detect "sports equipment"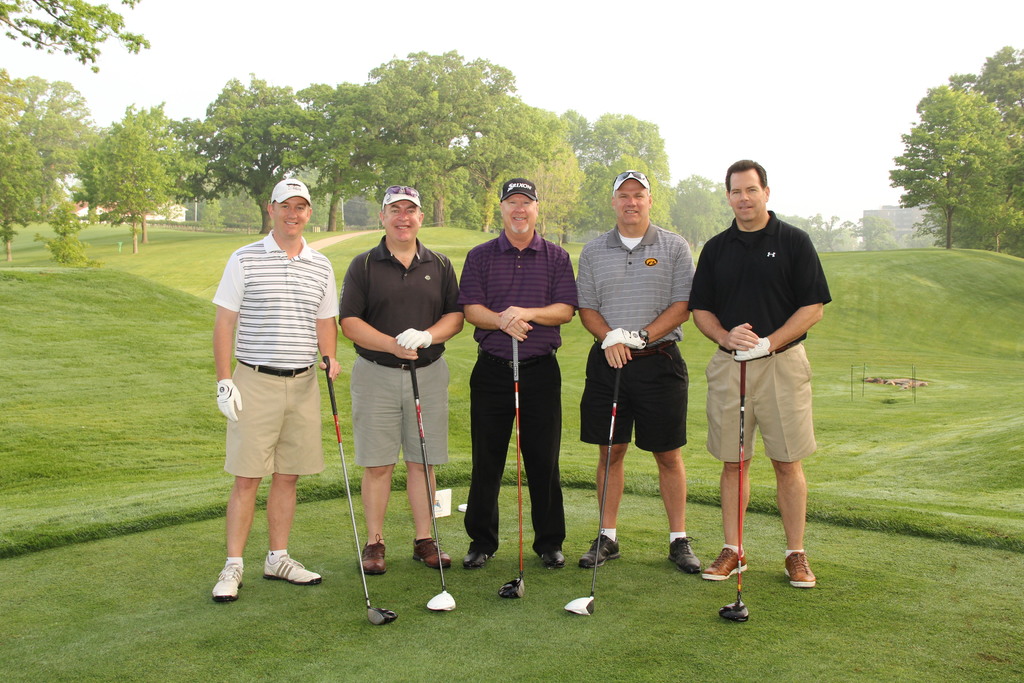
select_region(563, 354, 627, 614)
